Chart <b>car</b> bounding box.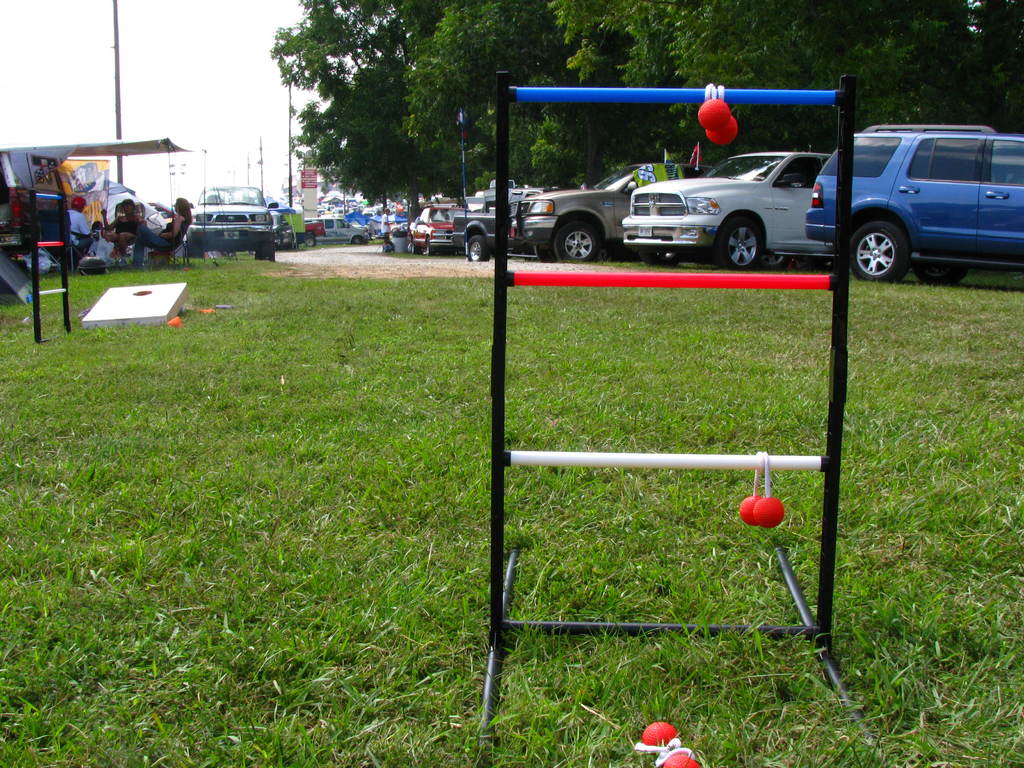
Charted: 184/180/279/259.
